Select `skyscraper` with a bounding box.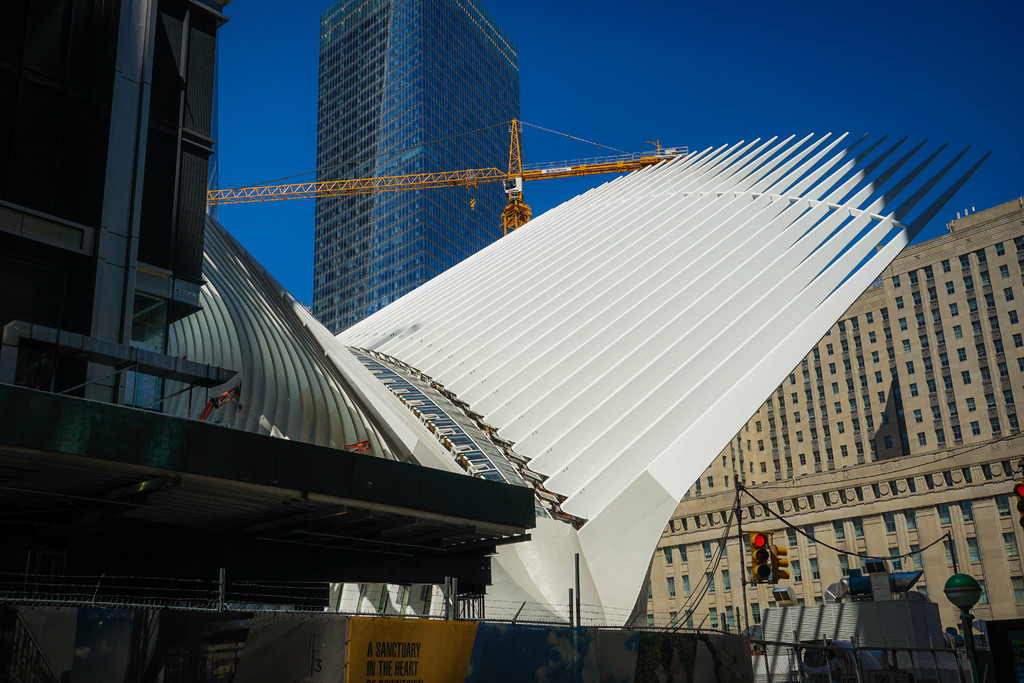
0:0:532:593.
